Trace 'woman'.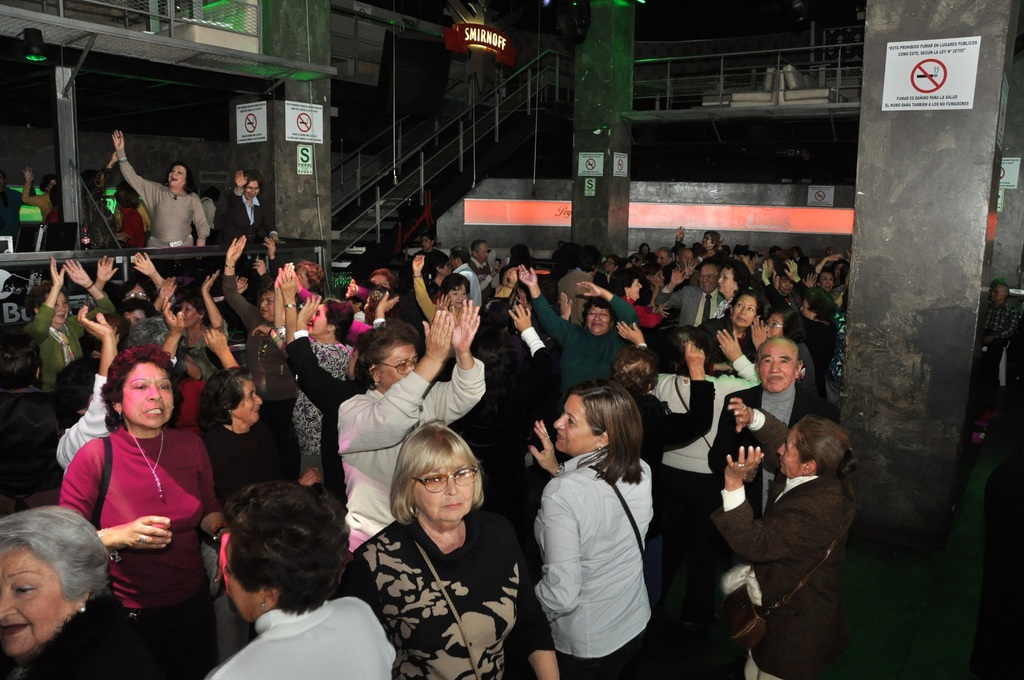
Traced to pyautogui.locateOnScreen(201, 481, 399, 679).
